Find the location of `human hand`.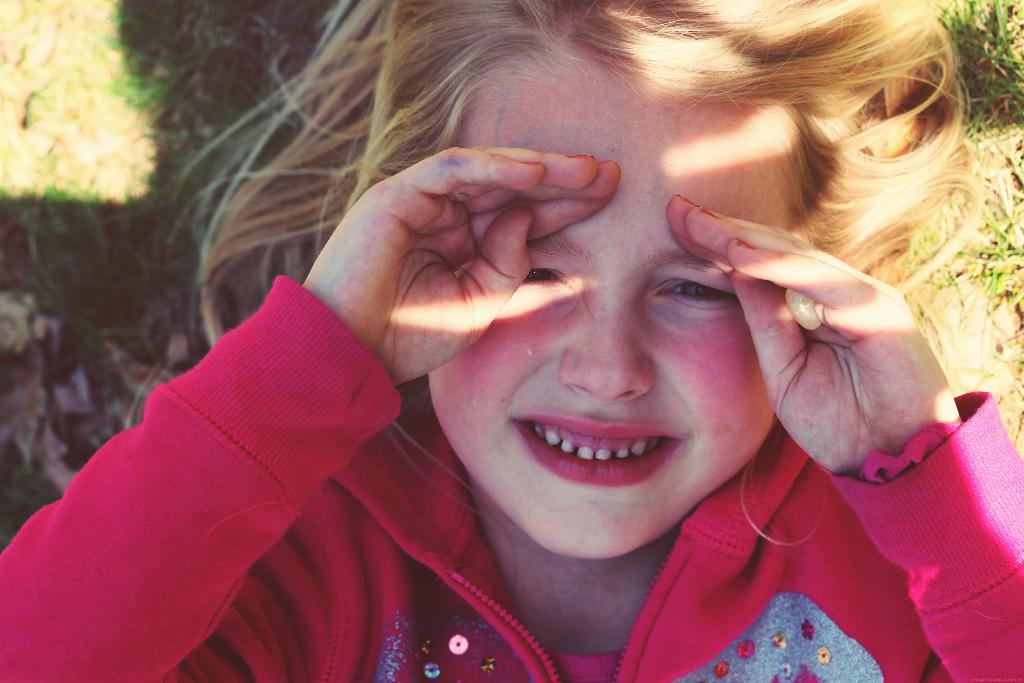
Location: box=[296, 140, 623, 389].
